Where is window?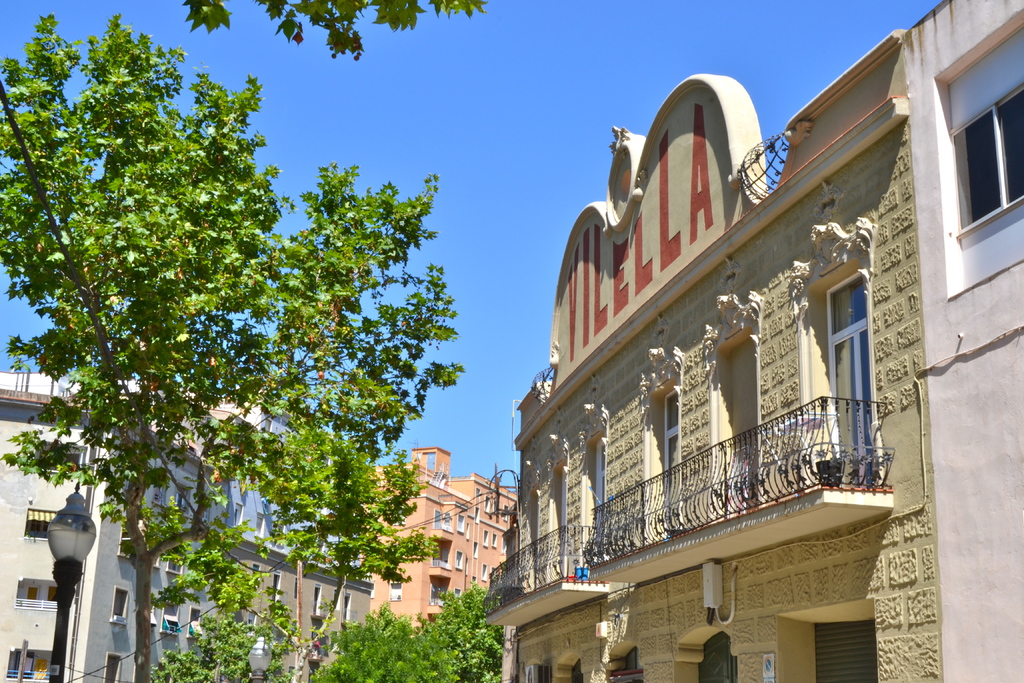
472/488/483/504.
